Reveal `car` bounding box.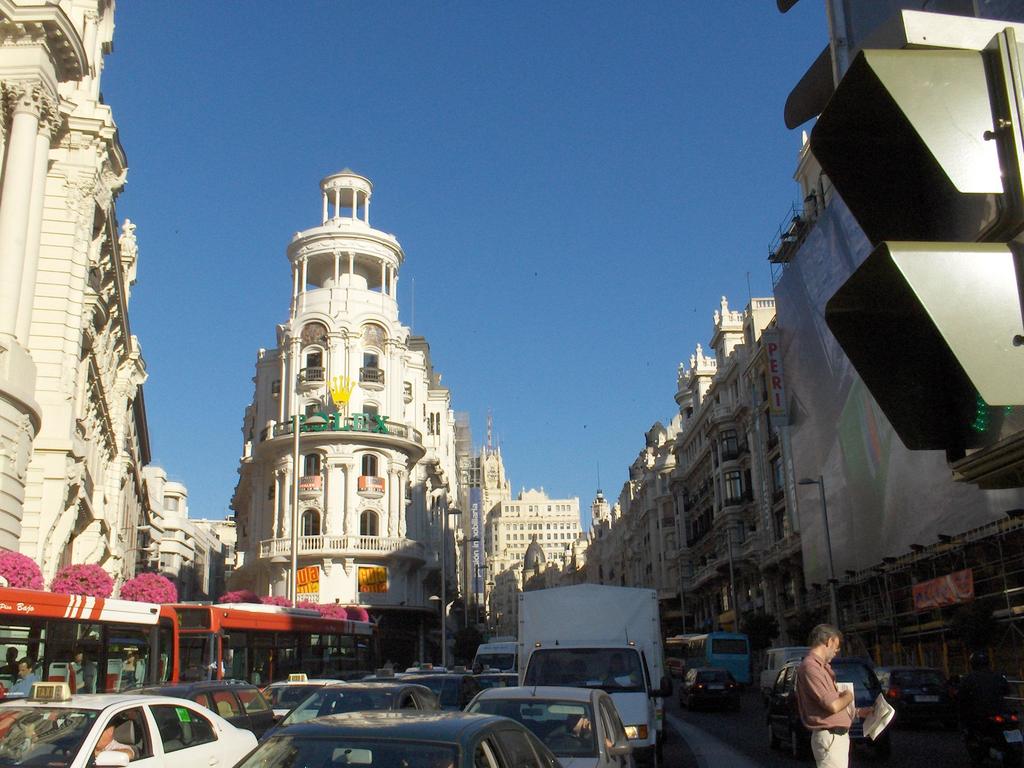
Revealed: bbox=(762, 656, 884, 754).
